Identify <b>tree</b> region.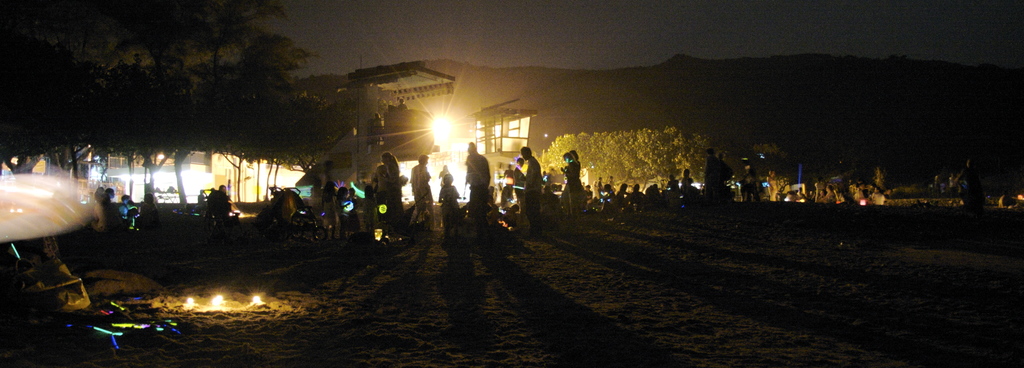
Region: left=748, top=141, right=792, bottom=198.
